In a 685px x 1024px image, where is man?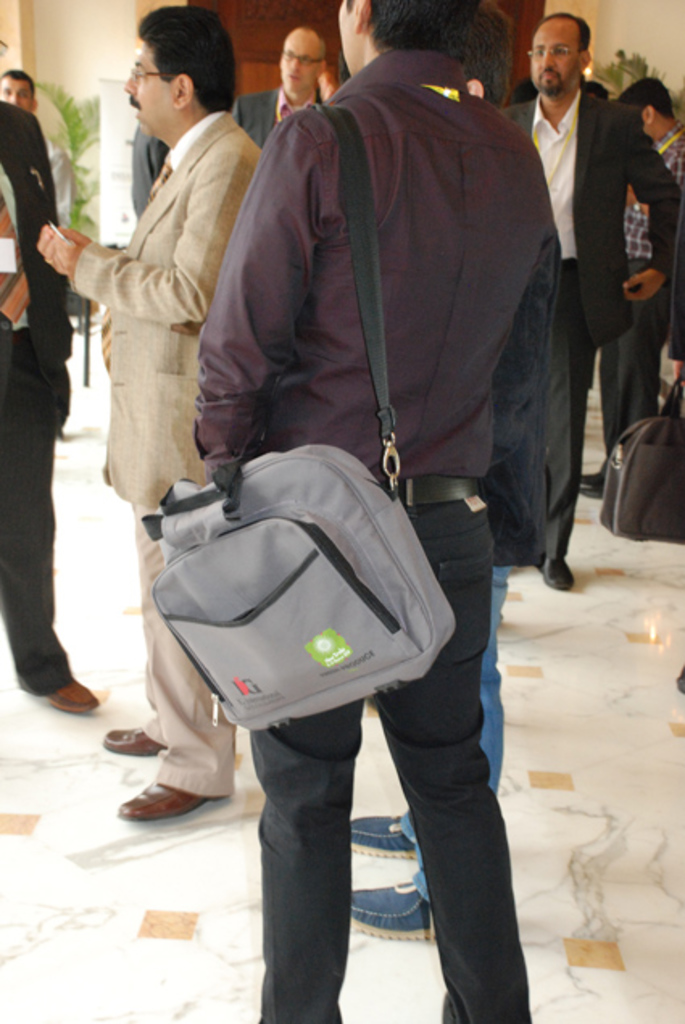
left=340, top=11, right=564, bottom=940.
